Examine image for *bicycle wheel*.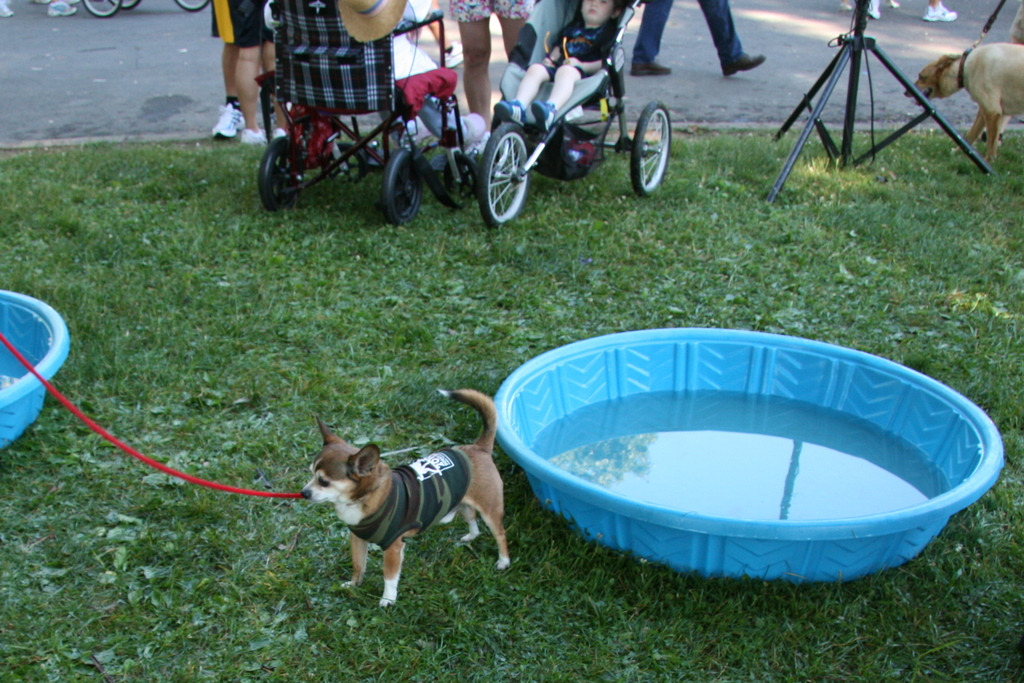
Examination result: {"x1": 109, "y1": 0, "x2": 140, "y2": 13}.
